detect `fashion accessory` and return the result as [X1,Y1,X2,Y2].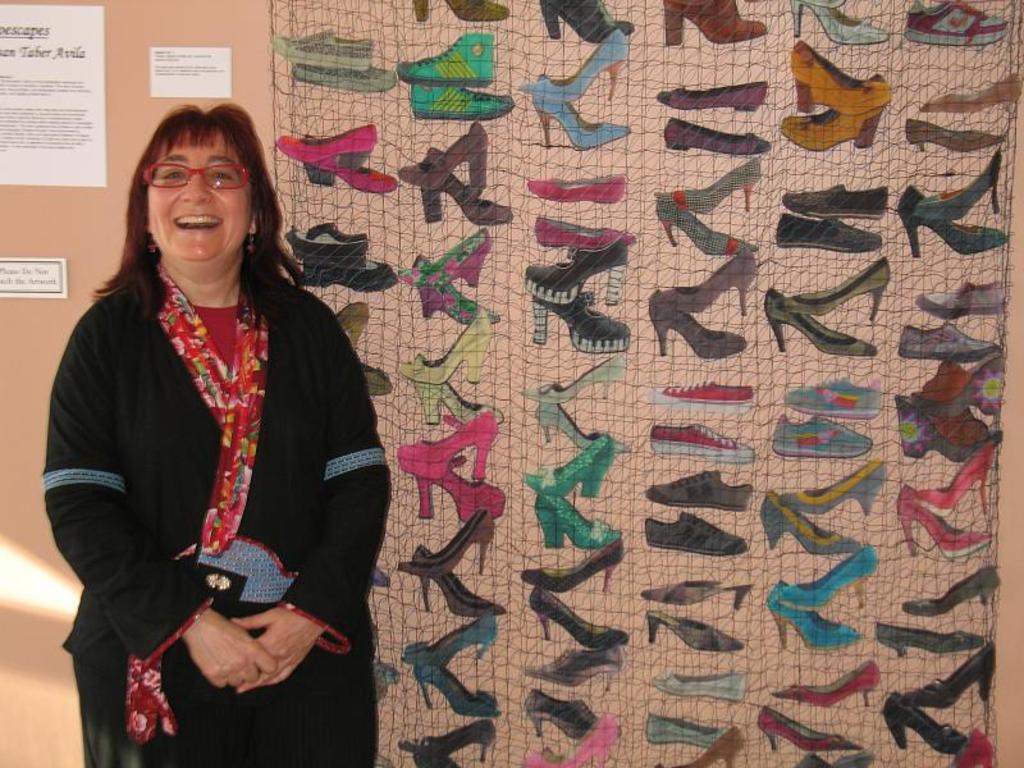
[643,608,744,654].
